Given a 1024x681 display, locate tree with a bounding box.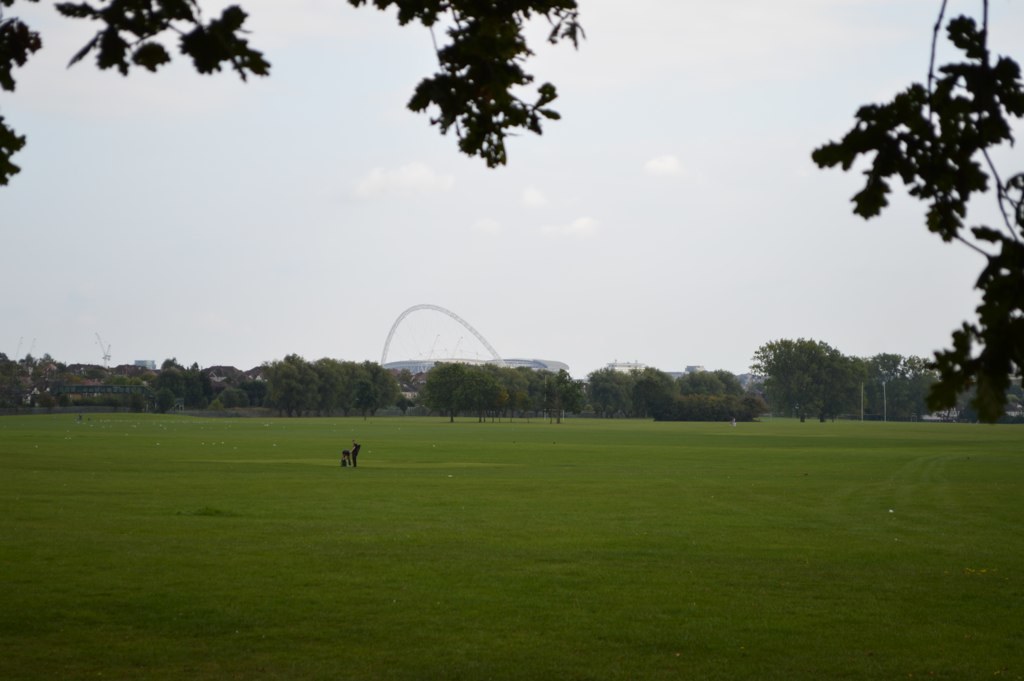
Located: bbox(710, 366, 746, 394).
